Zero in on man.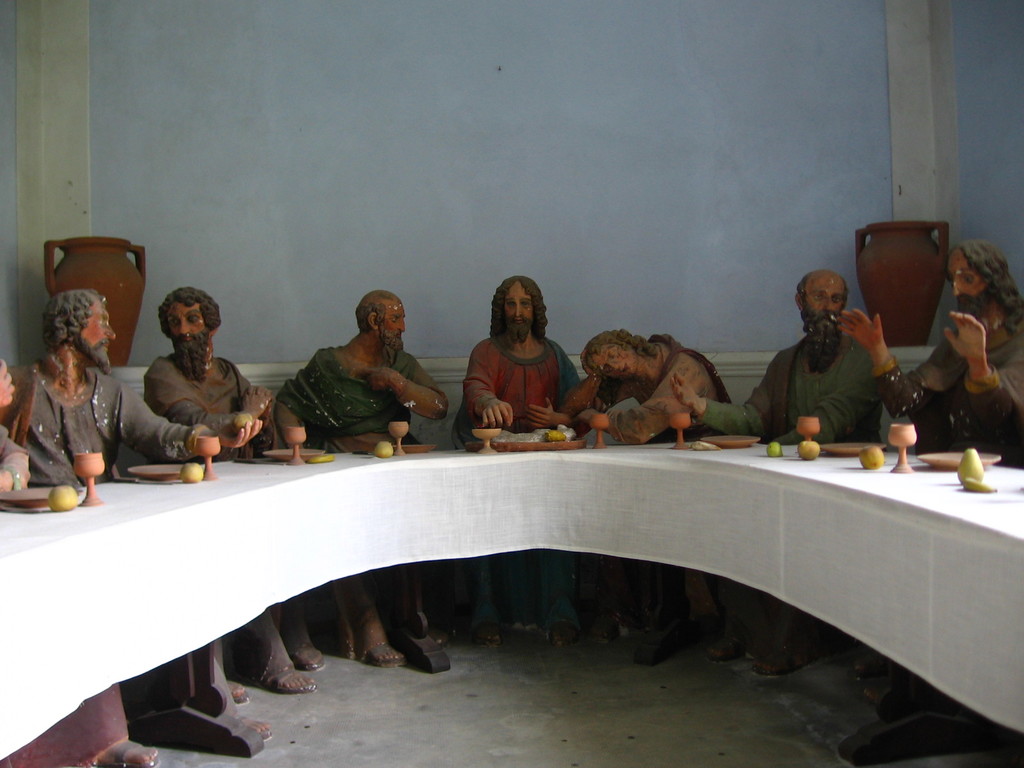
Zeroed in: {"left": 756, "top": 266, "right": 914, "bottom": 444}.
